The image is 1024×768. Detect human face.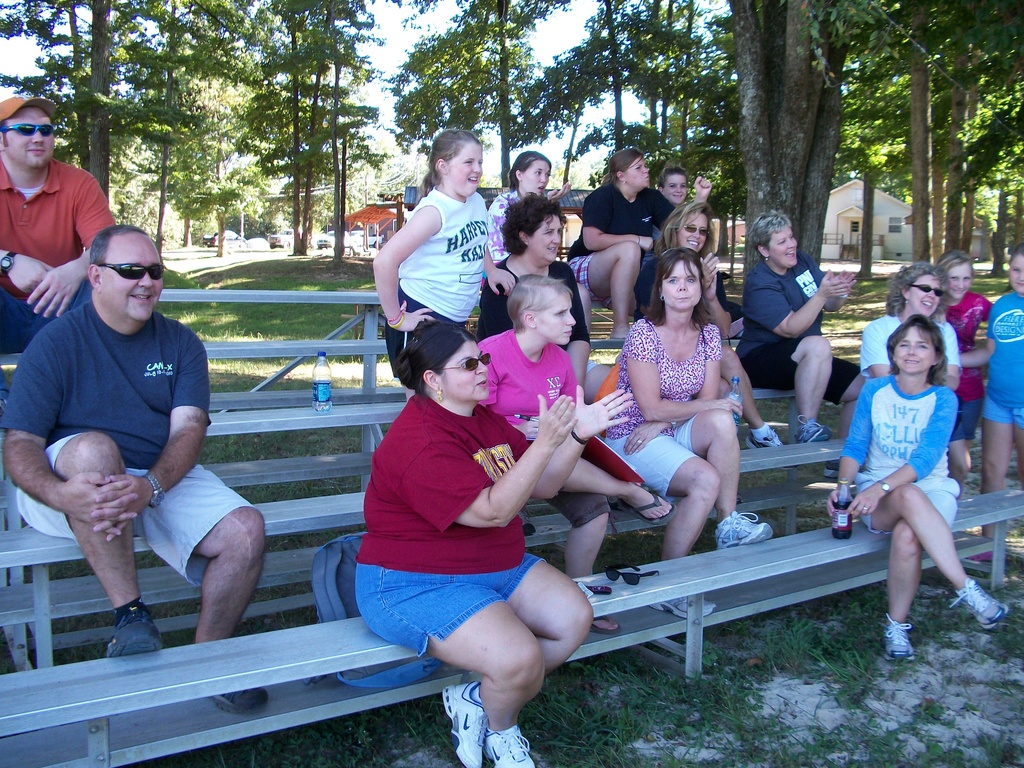
Detection: [x1=677, y1=213, x2=709, y2=252].
